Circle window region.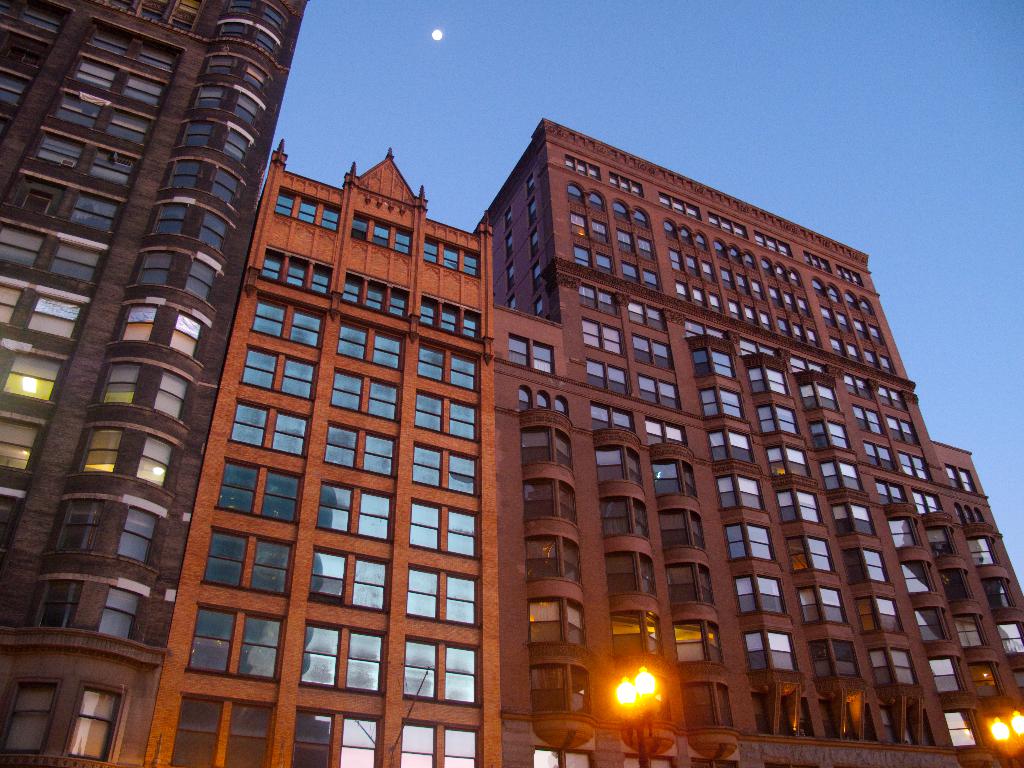
Region: 837 264 865 290.
